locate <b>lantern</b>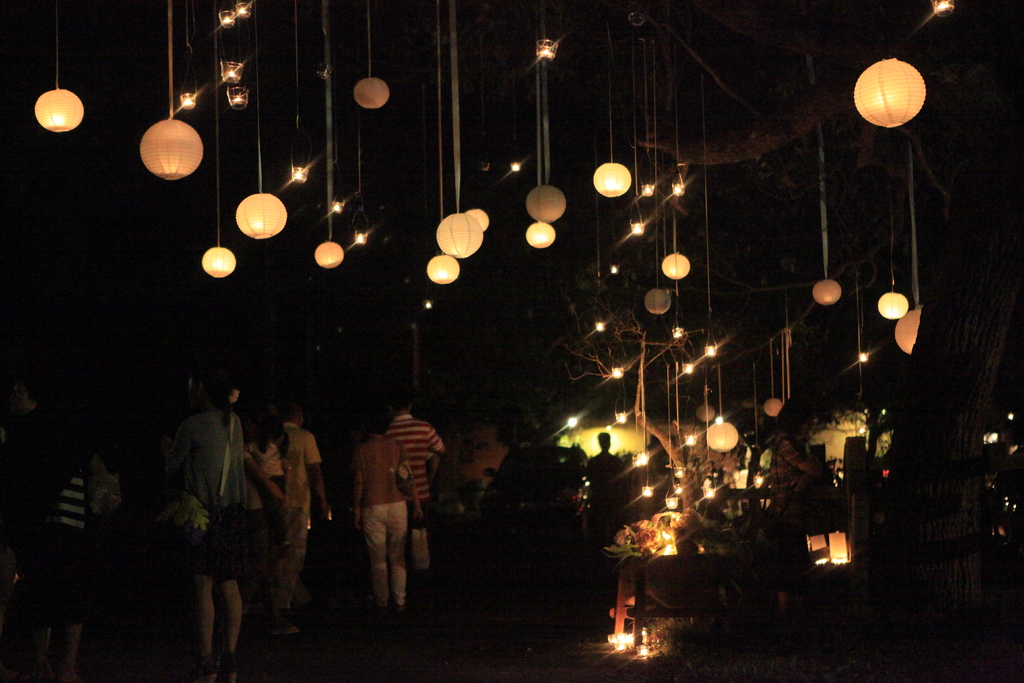
36, 89, 84, 134
